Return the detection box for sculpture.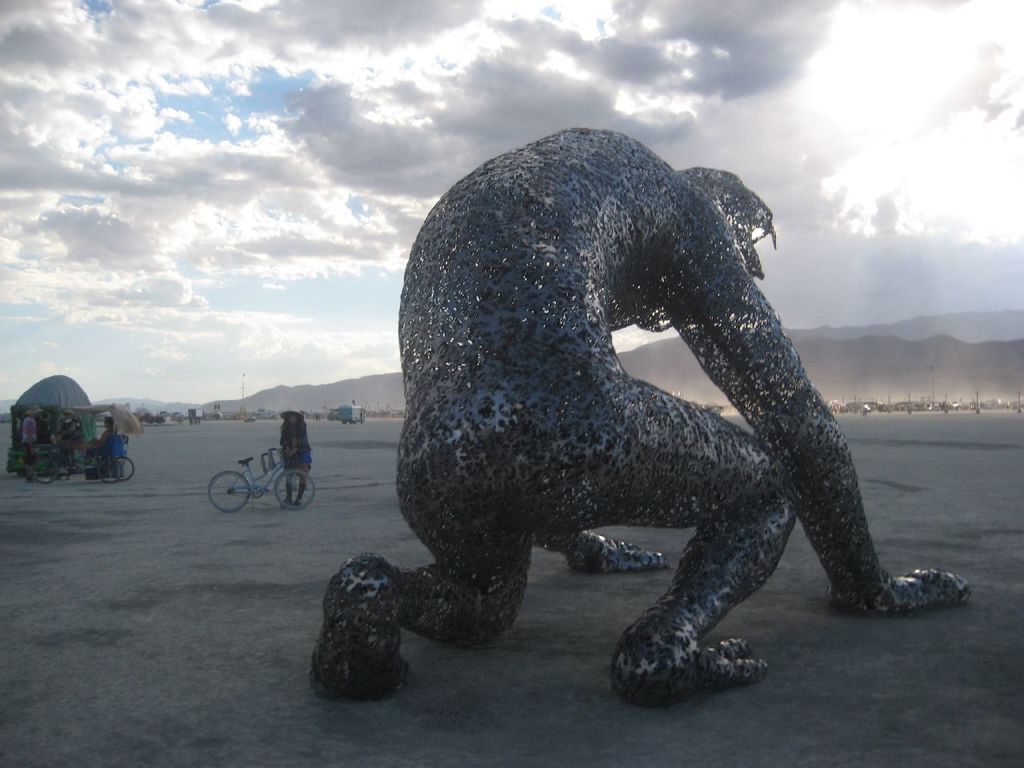
pyautogui.locateOnScreen(336, 116, 961, 734).
